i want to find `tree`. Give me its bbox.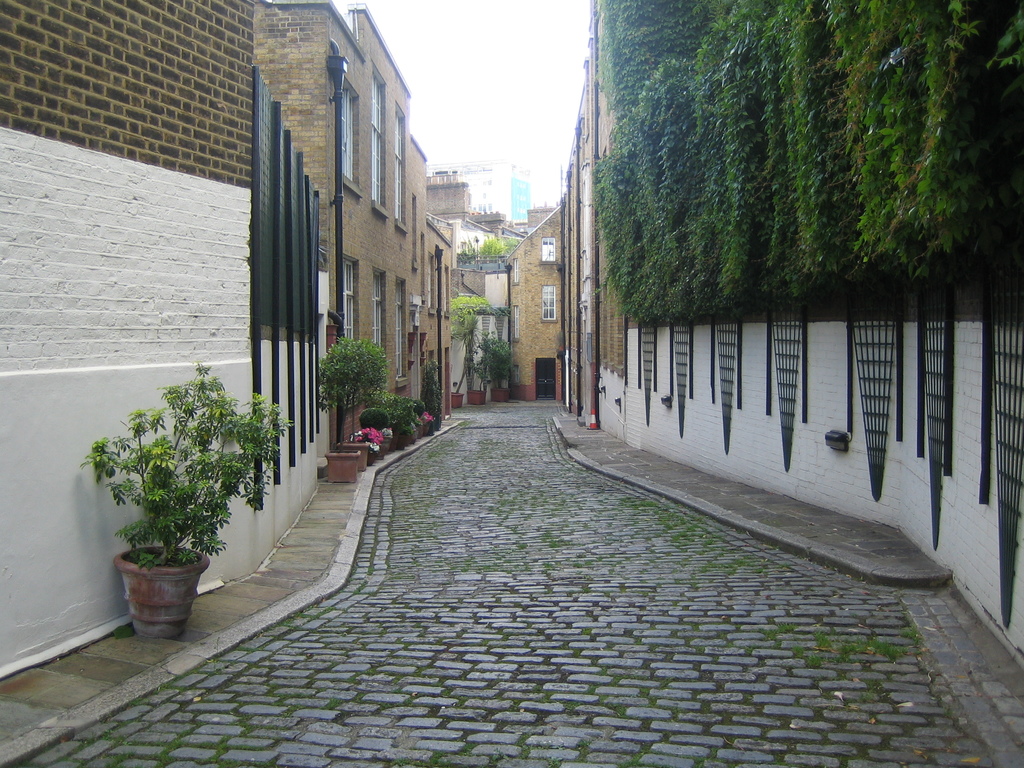
select_region(472, 332, 509, 388).
